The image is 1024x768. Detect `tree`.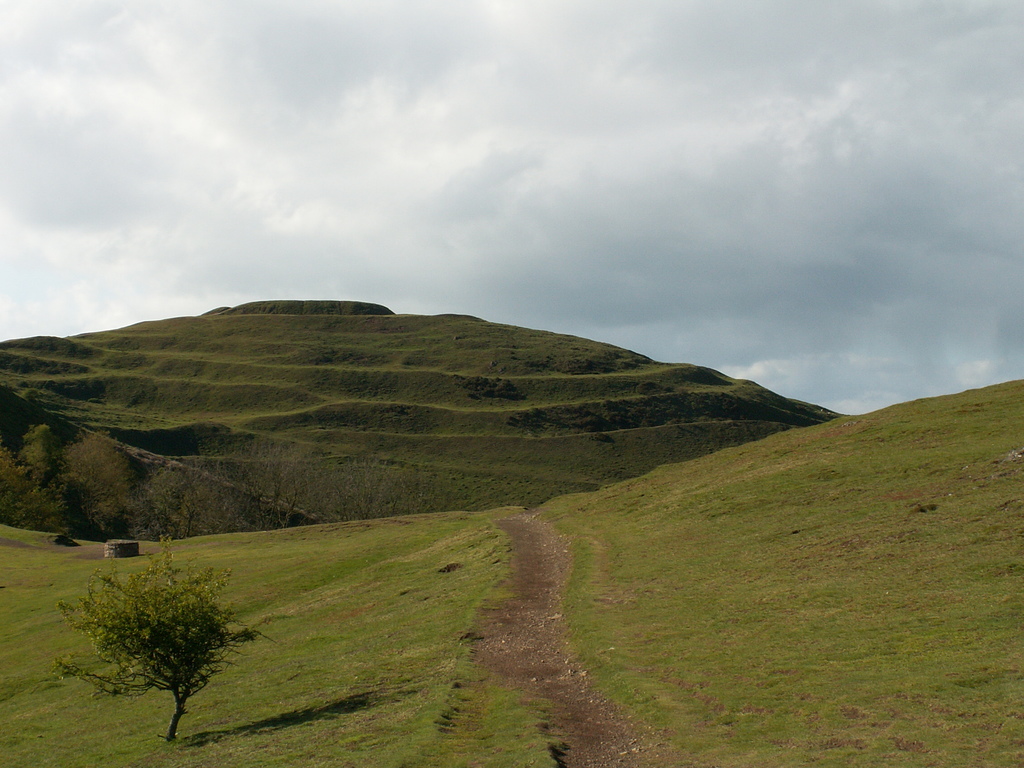
Detection: detection(131, 461, 186, 553).
